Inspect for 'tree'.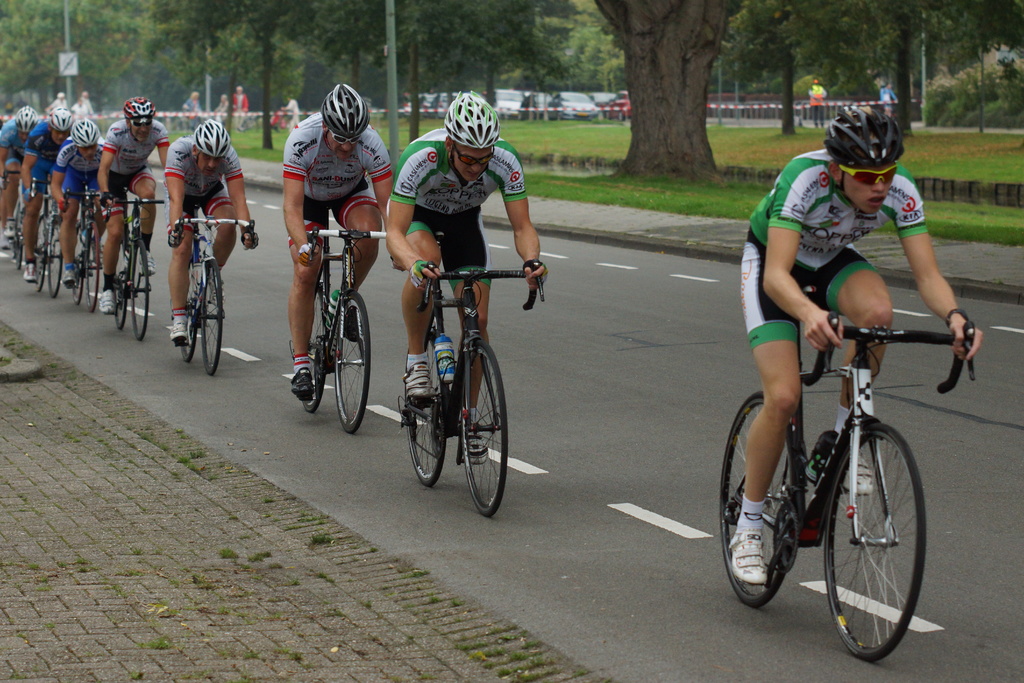
Inspection: left=398, top=0, right=585, bottom=157.
